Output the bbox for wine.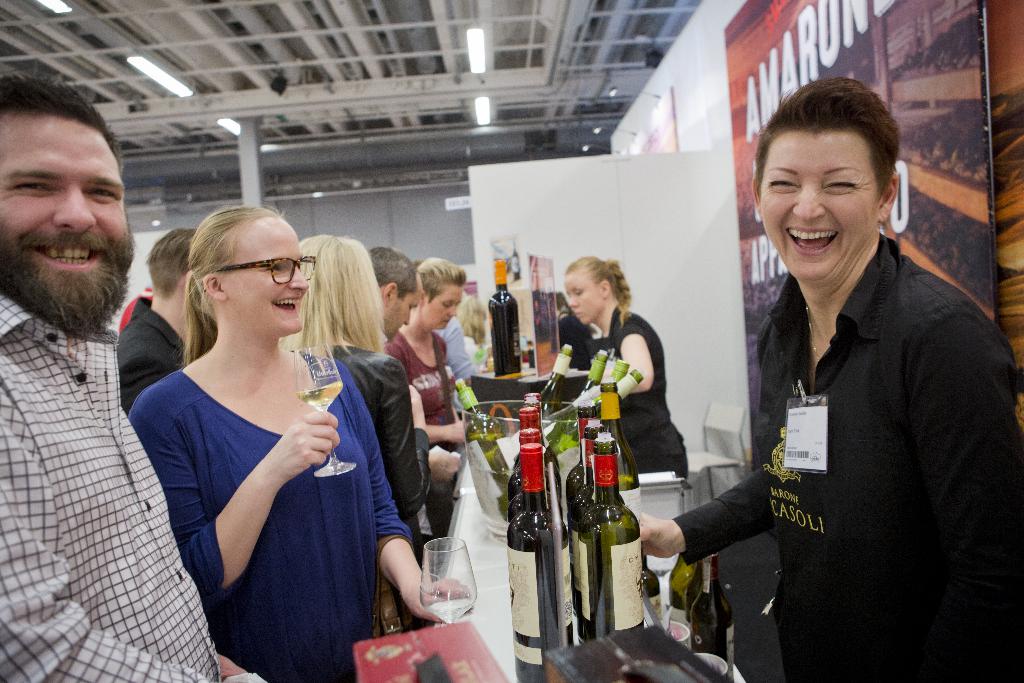
<box>461,381,509,522</box>.
